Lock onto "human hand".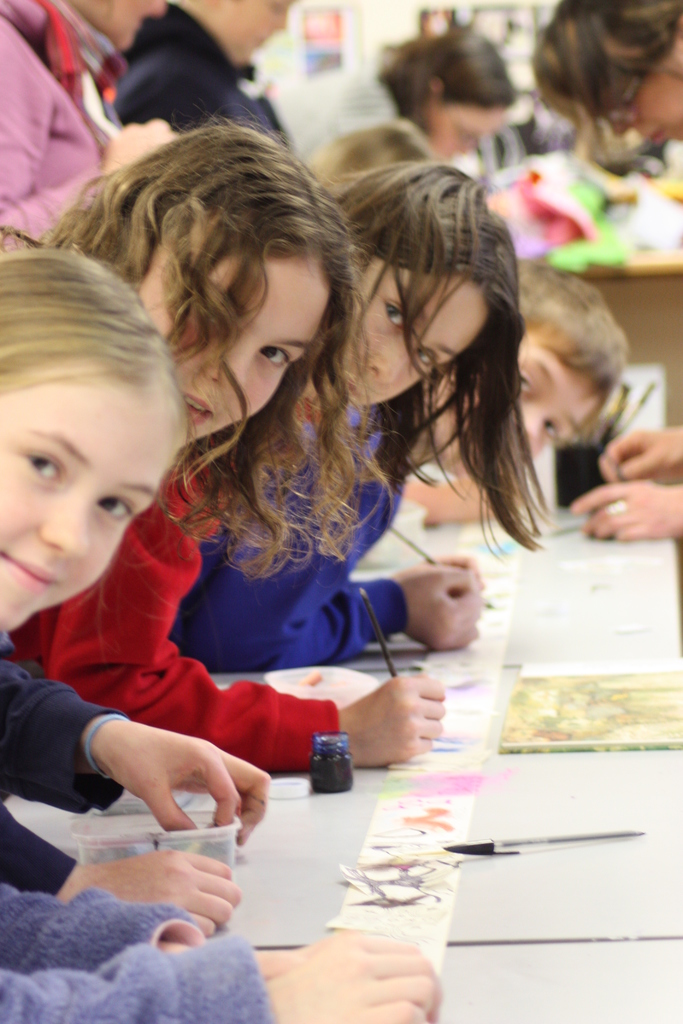
Locked: (103,113,185,176).
